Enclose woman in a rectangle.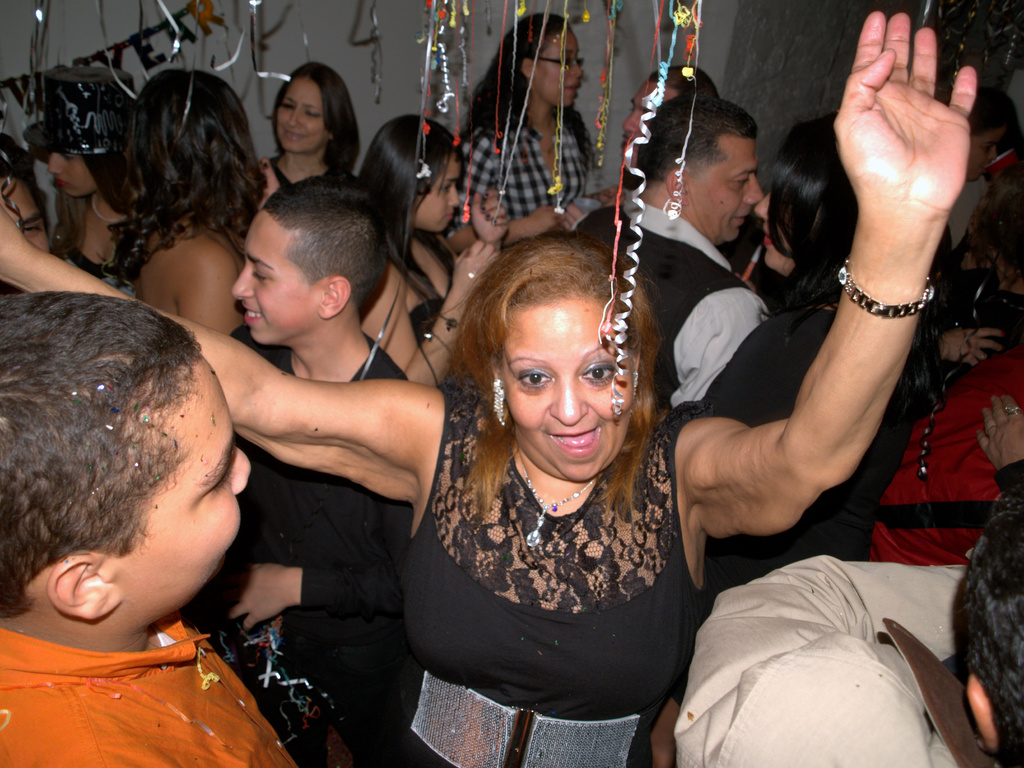
(253,61,356,197).
